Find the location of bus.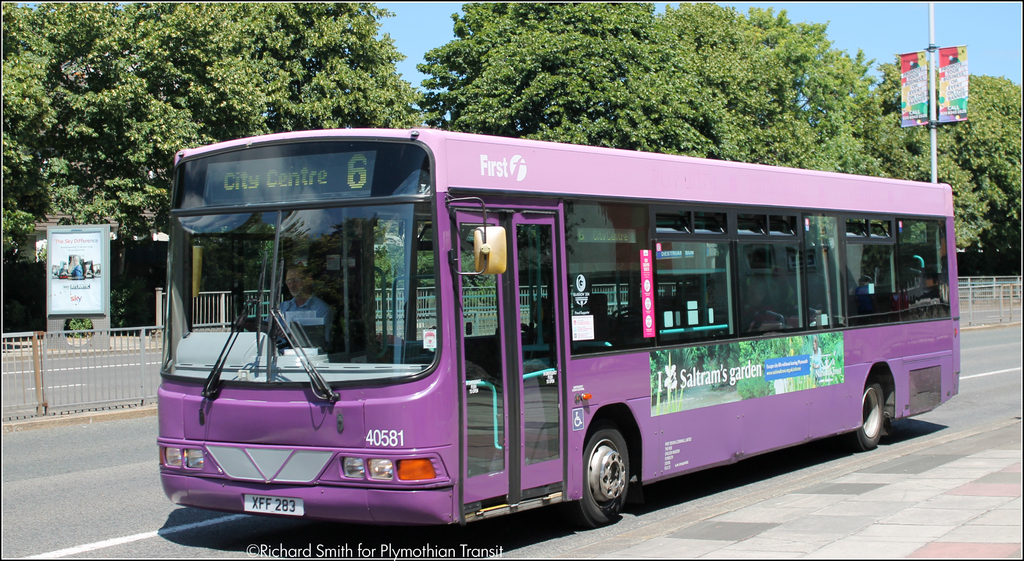
Location: <bbox>156, 122, 965, 527</bbox>.
